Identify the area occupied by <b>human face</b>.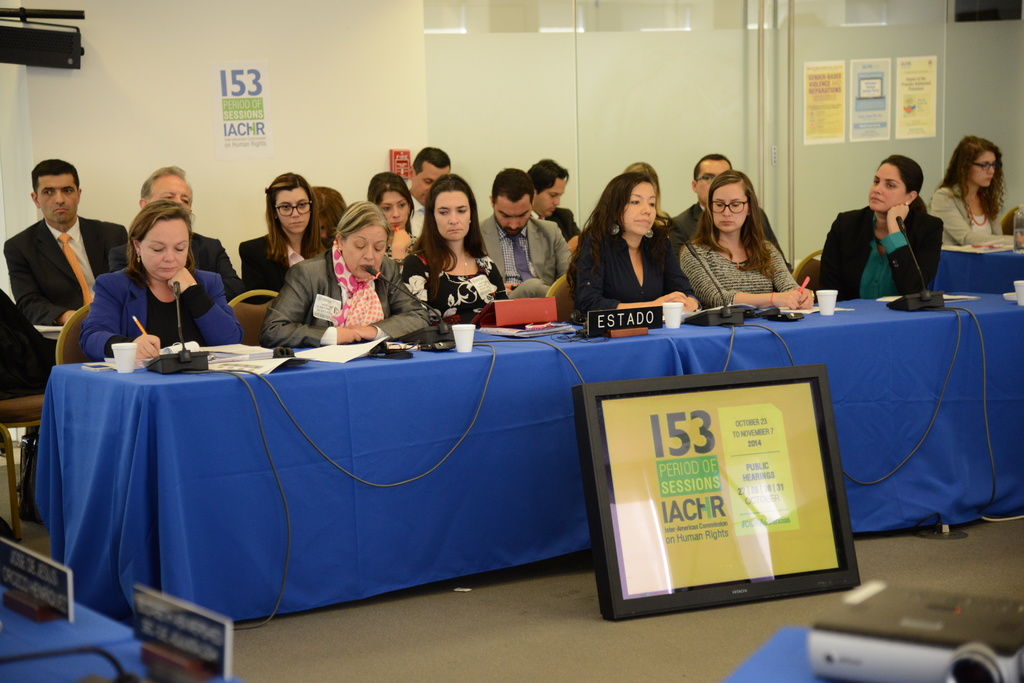
Area: locate(621, 181, 659, 240).
